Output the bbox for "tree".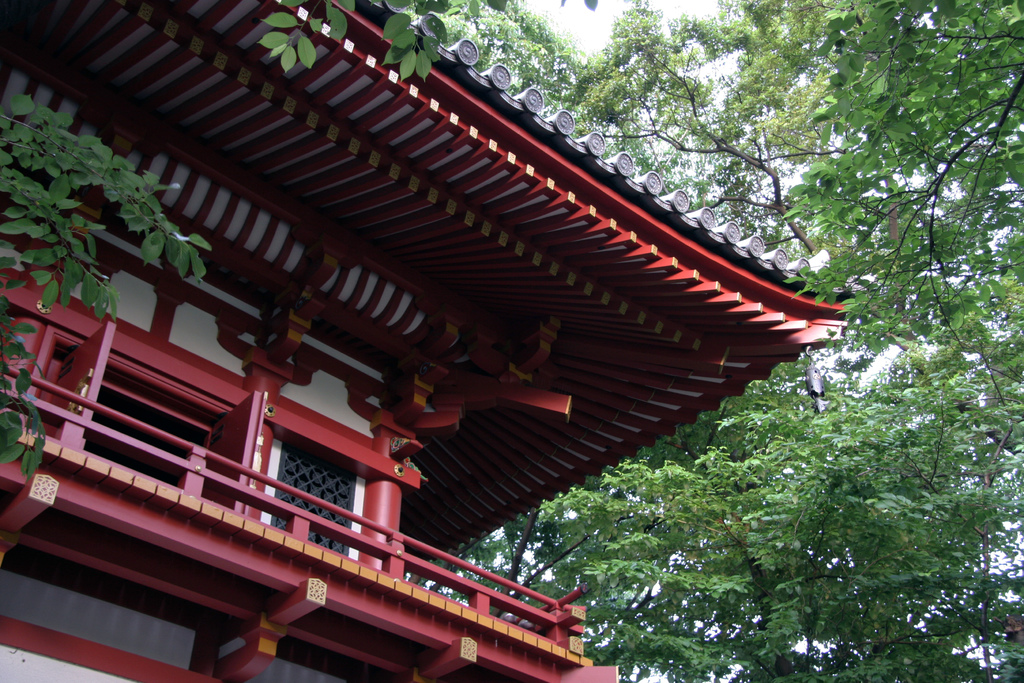
<box>538,362,1023,682</box>.
